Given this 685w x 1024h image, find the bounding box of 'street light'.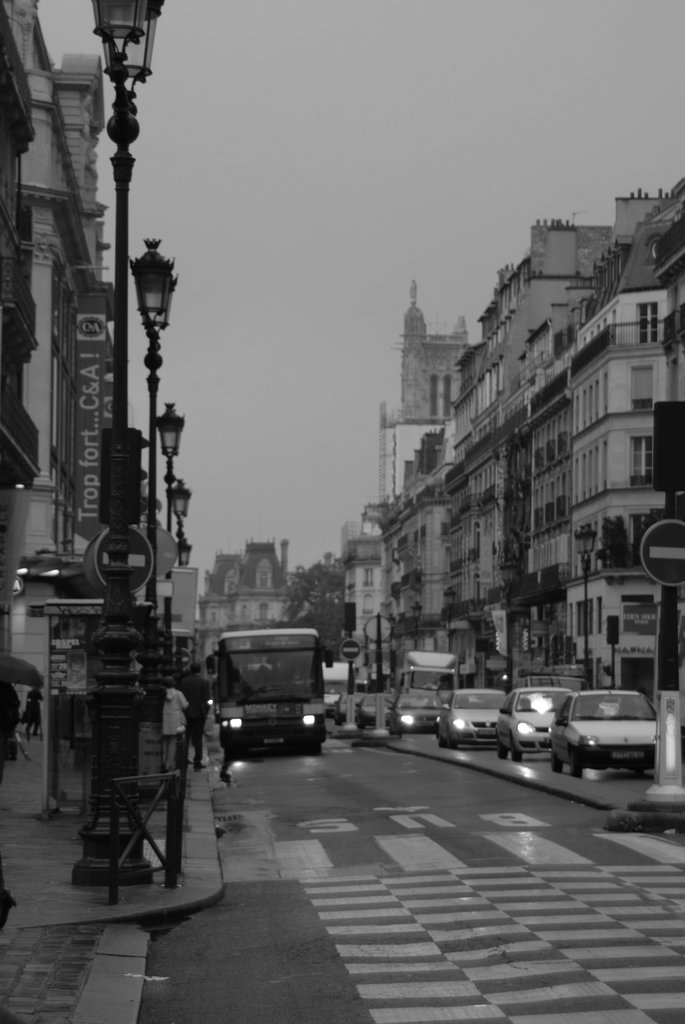
crop(572, 524, 598, 688).
